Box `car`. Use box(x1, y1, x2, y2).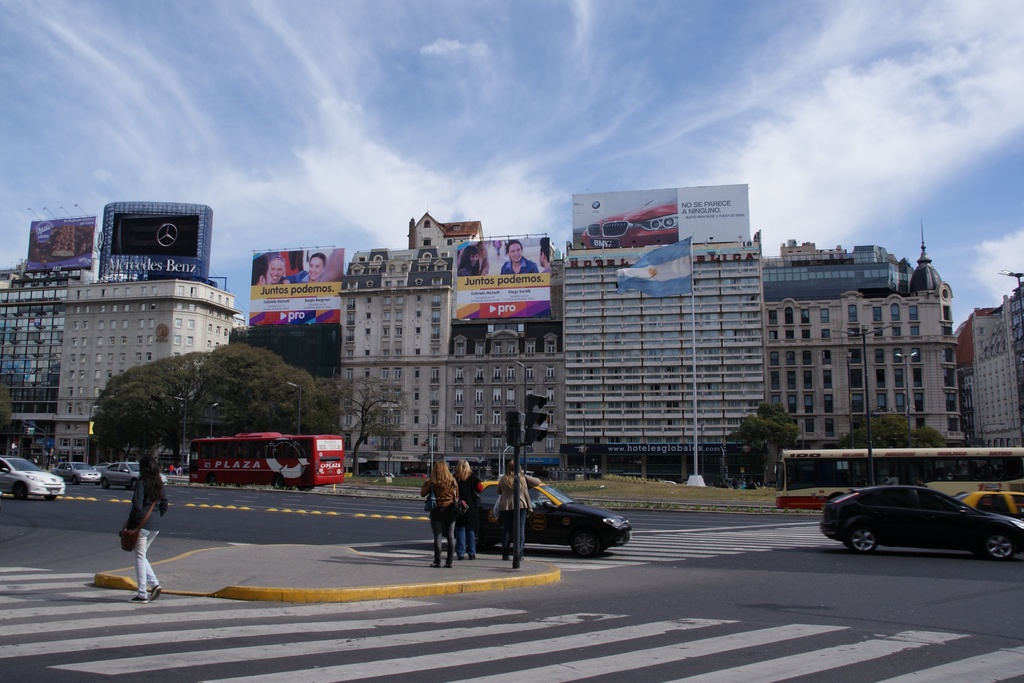
box(461, 475, 637, 561).
